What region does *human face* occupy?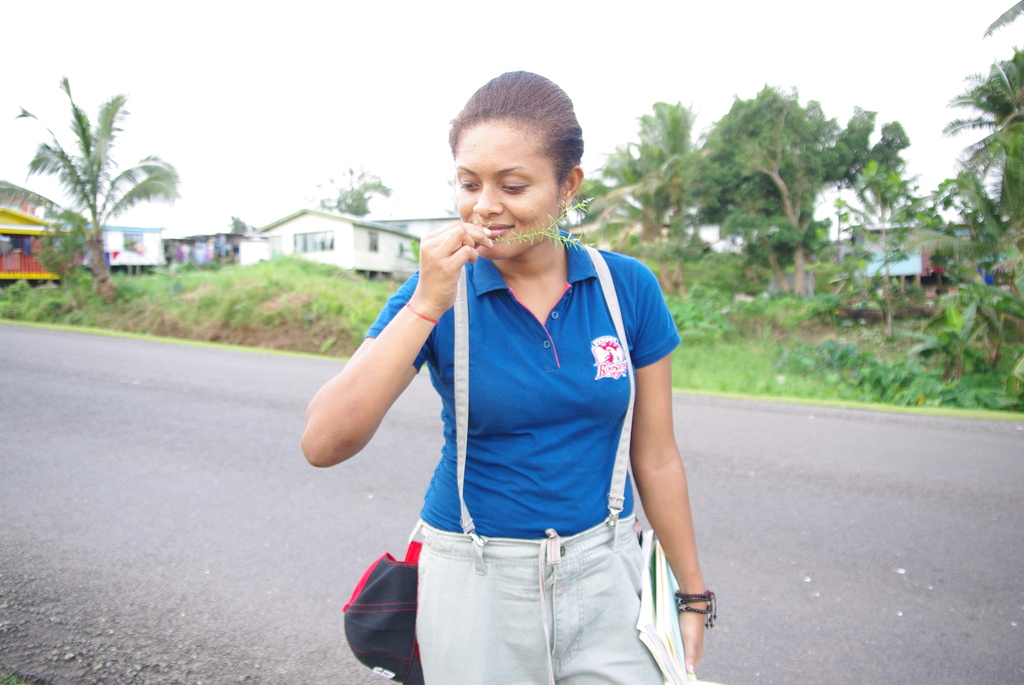
rect(449, 122, 560, 262).
